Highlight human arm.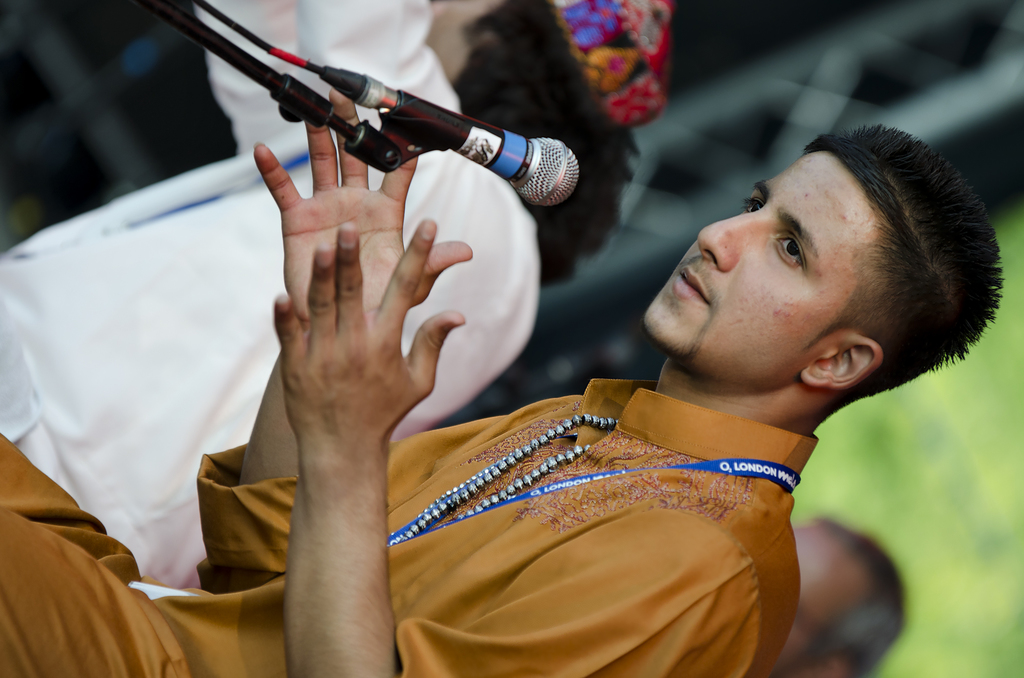
Highlighted region: x1=219, y1=90, x2=483, y2=538.
